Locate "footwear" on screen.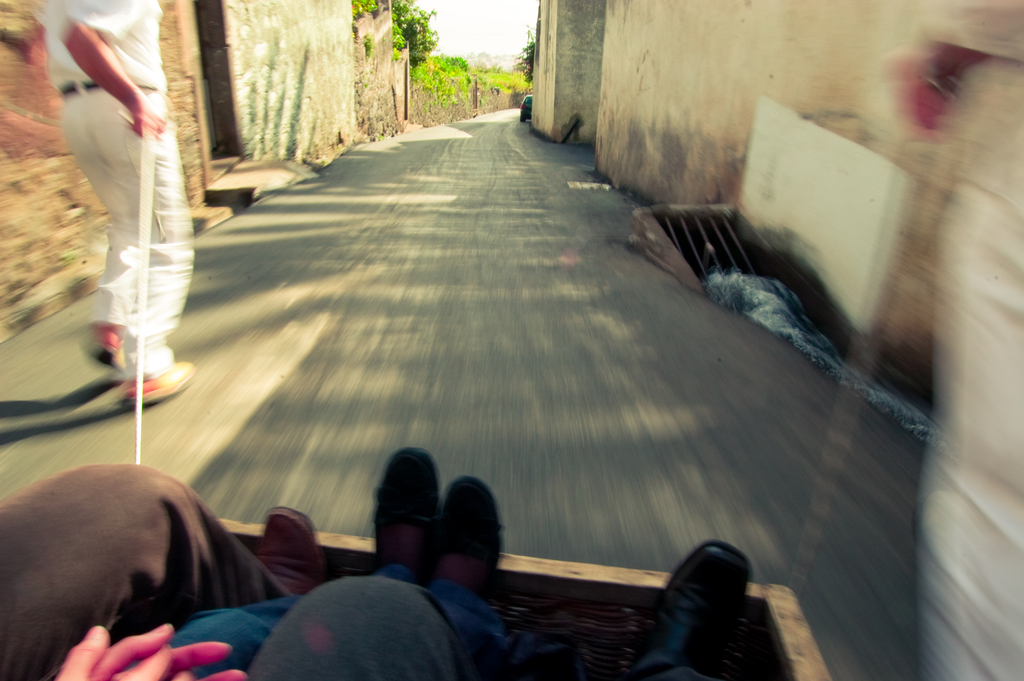
On screen at detection(632, 536, 755, 679).
